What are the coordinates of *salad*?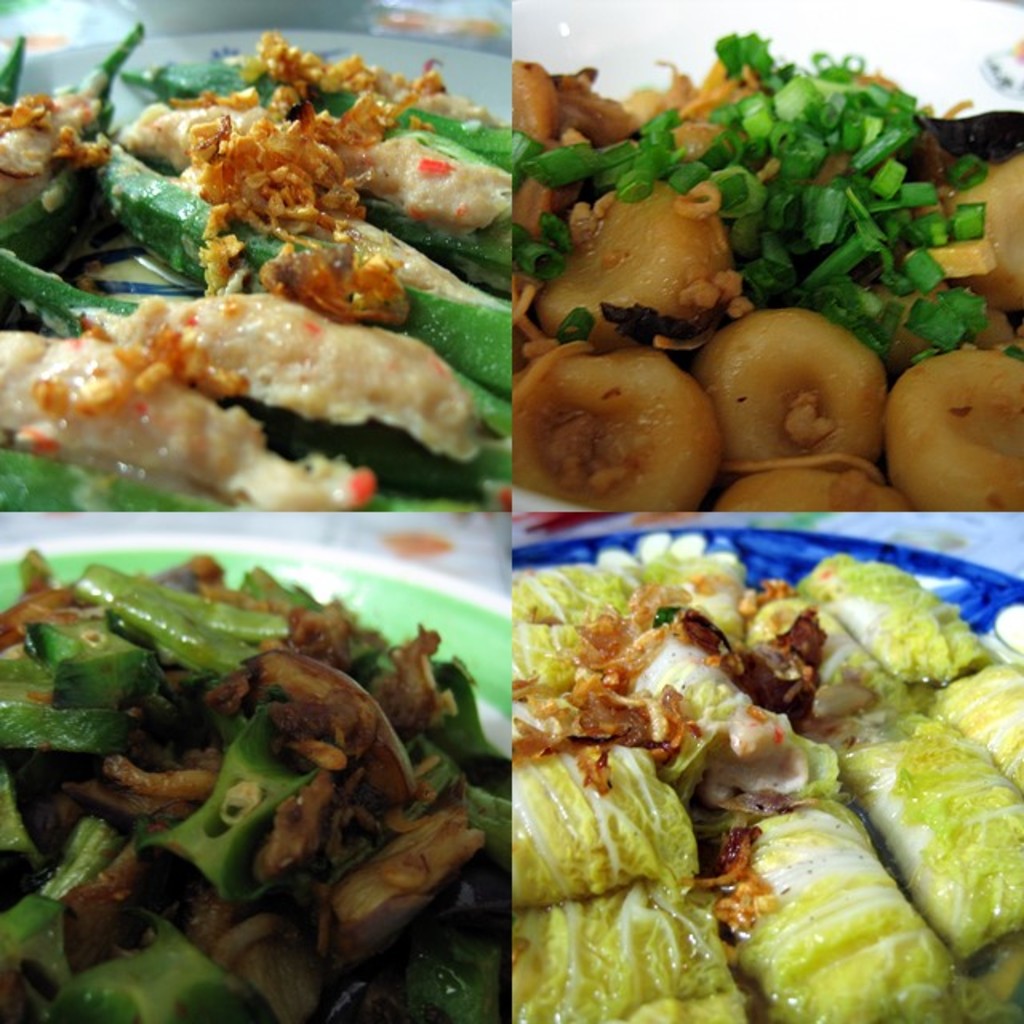
box=[0, 0, 530, 512].
